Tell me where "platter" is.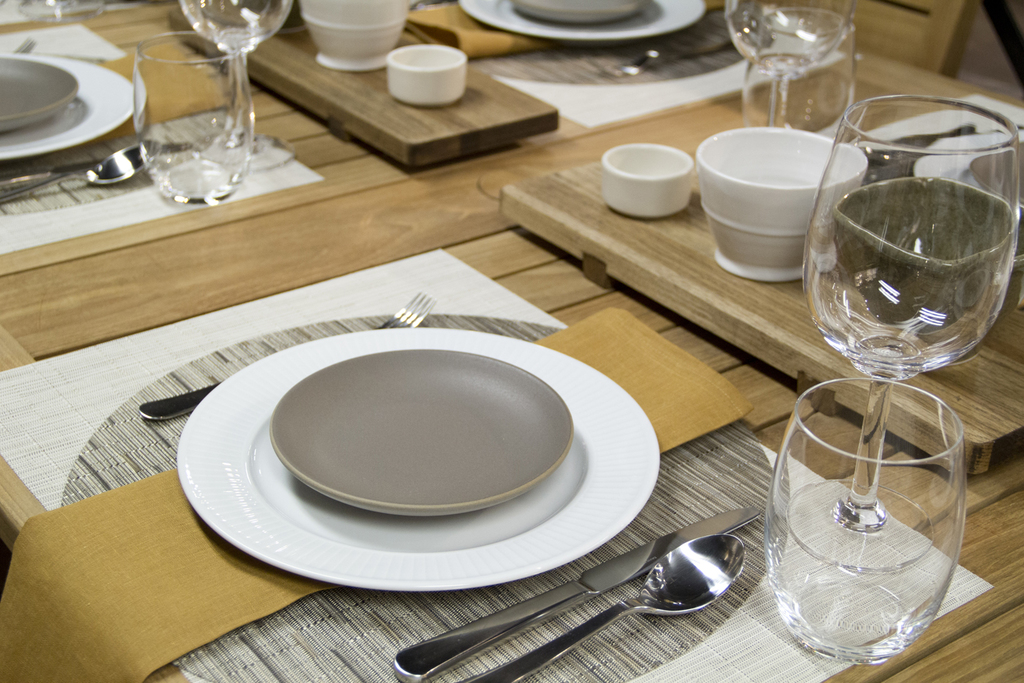
"platter" is at 268, 352, 572, 513.
